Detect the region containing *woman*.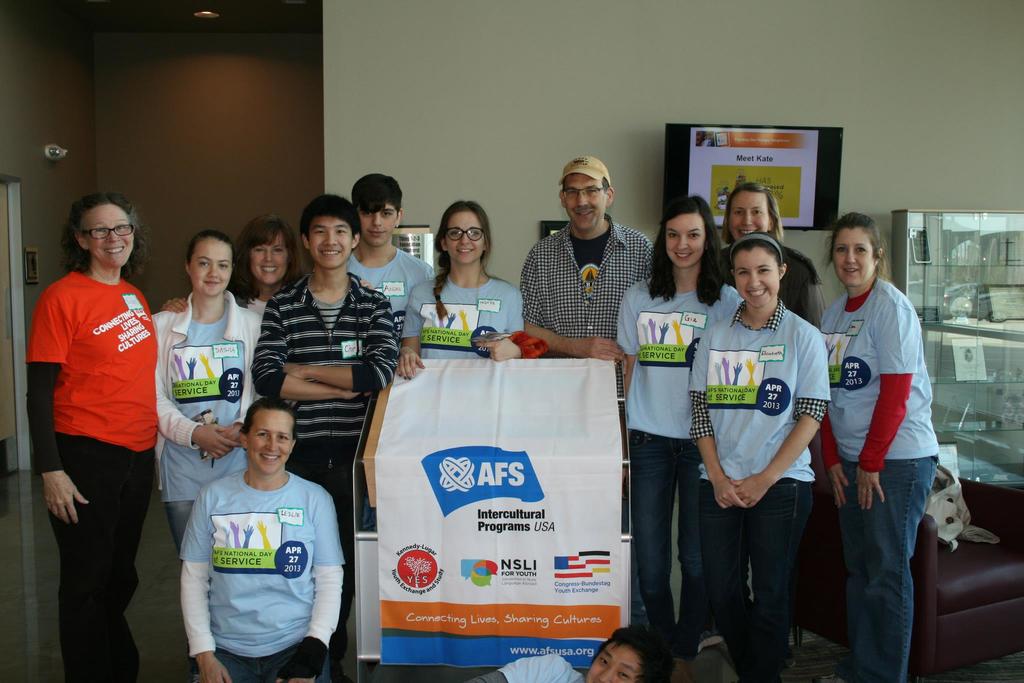
[left=26, top=184, right=175, bottom=667].
